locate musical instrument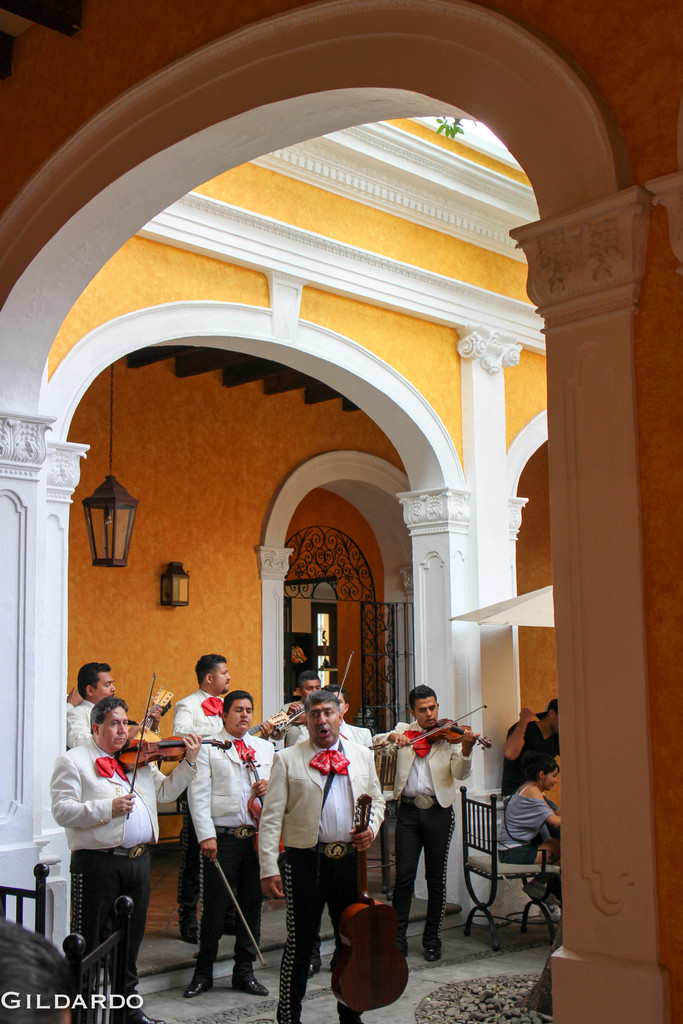
<box>281,652,355,733</box>
